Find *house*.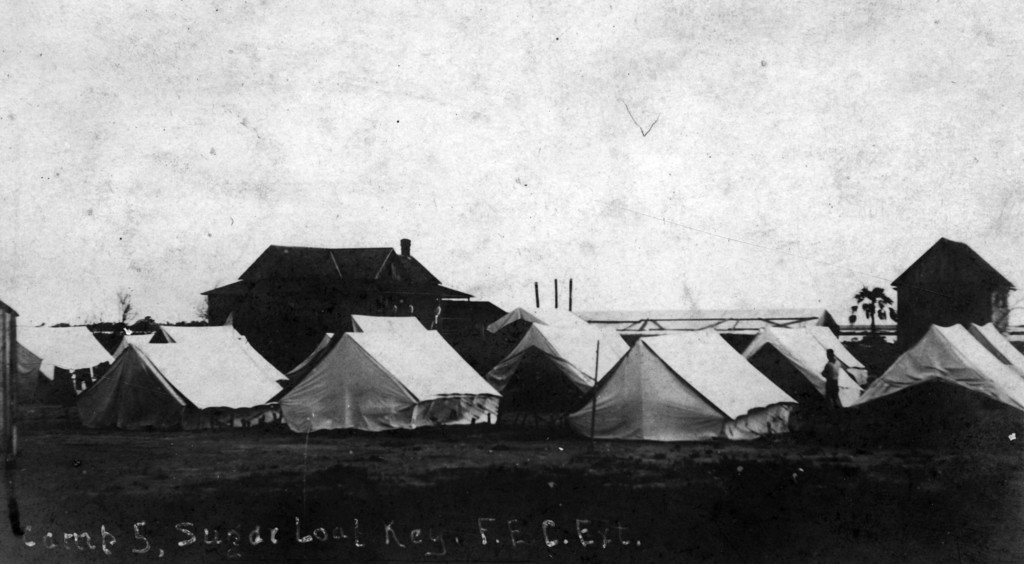
513,304,639,420.
